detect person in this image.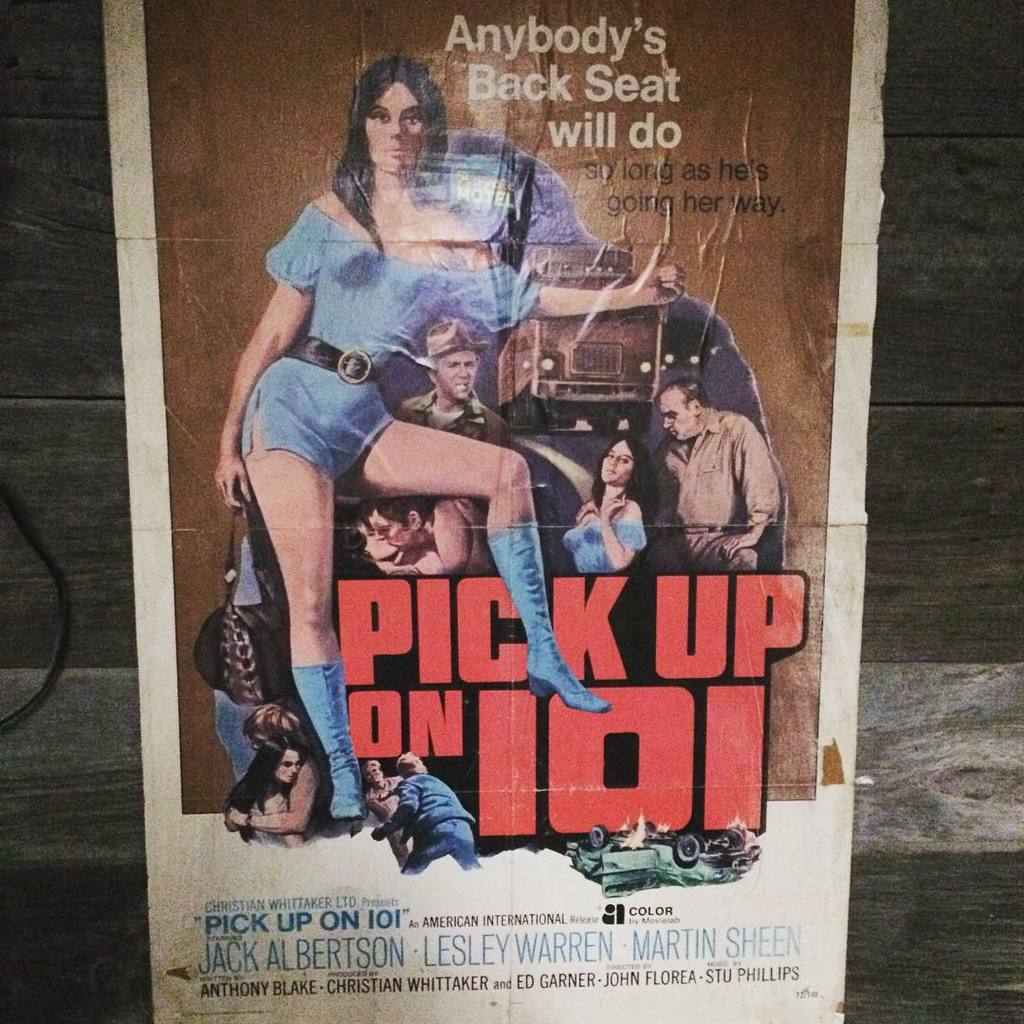
Detection: bbox=(369, 485, 497, 576).
